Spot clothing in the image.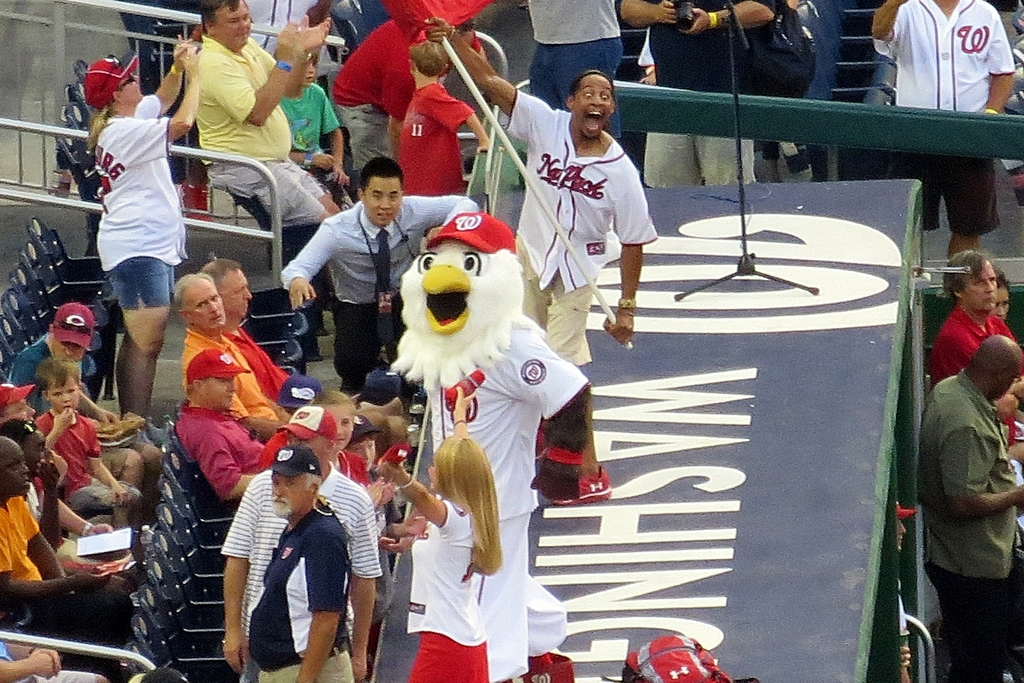
clothing found at 926:305:1023:448.
